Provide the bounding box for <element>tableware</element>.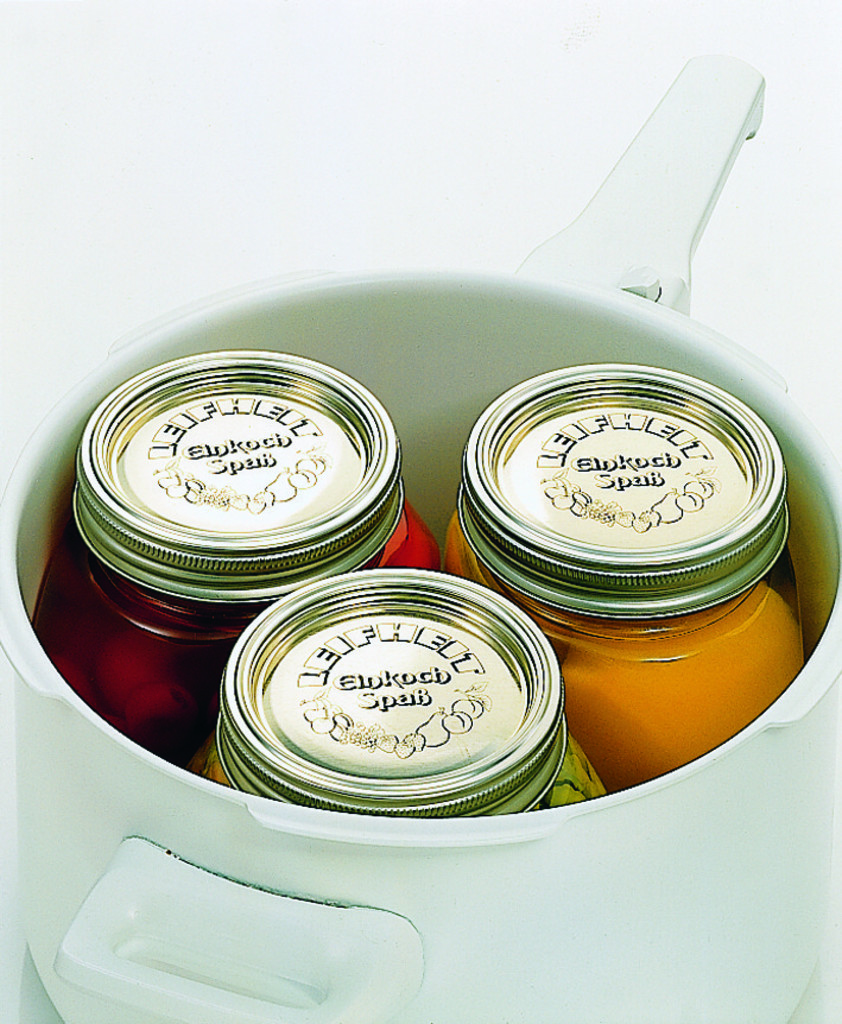
<region>0, 44, 838, 1023</region>.
